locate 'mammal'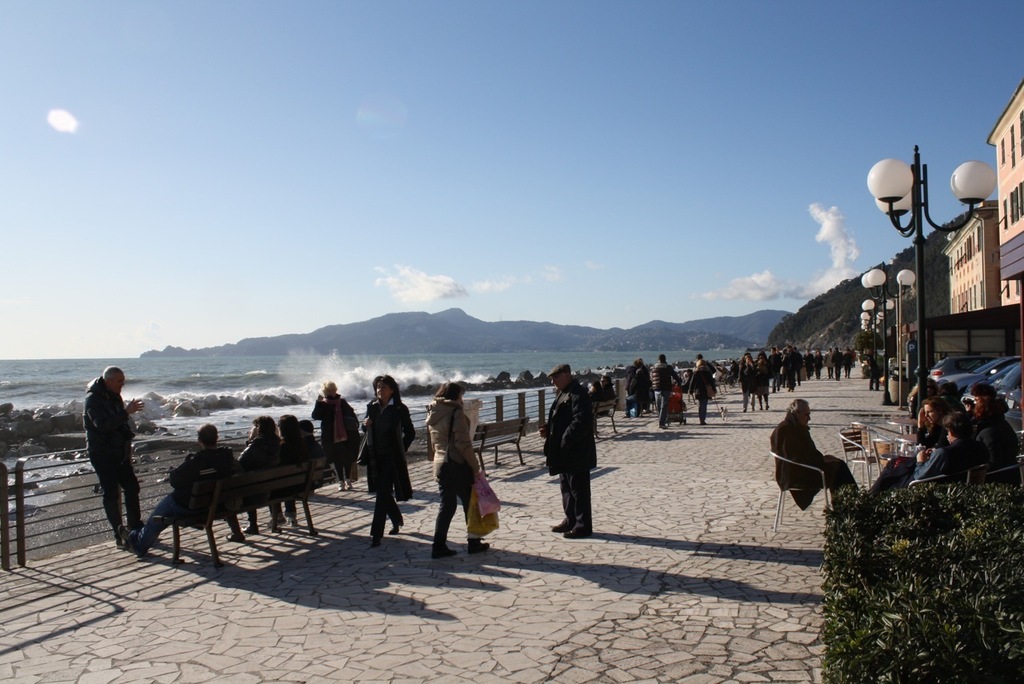
[589, 383, 605, 402]
